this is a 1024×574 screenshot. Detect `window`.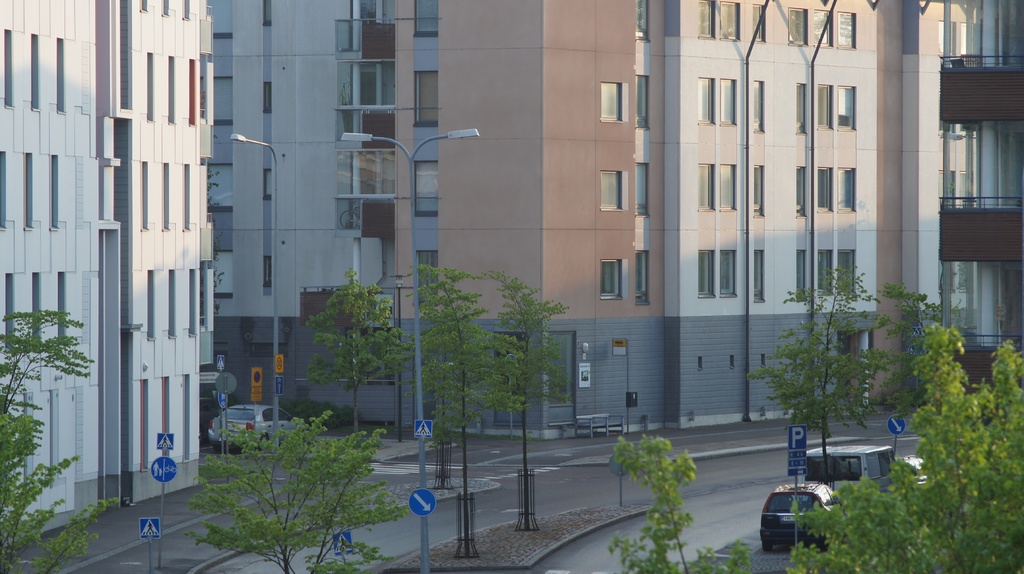
box(751, 6, 764, 44).
